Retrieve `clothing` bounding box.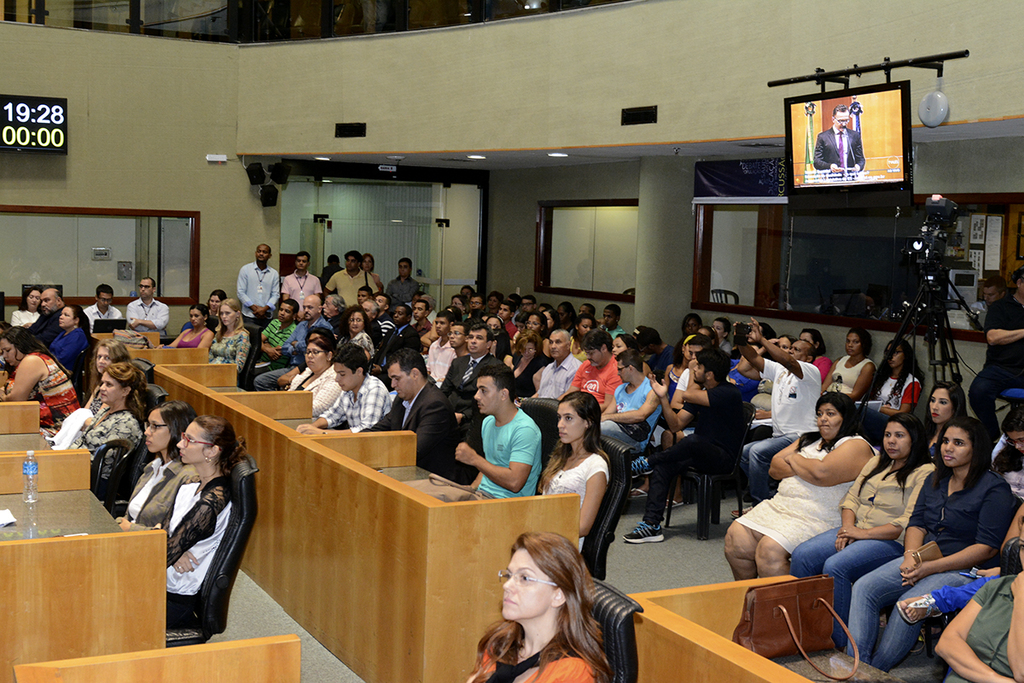
Bounding box: 601 365 671 468.
